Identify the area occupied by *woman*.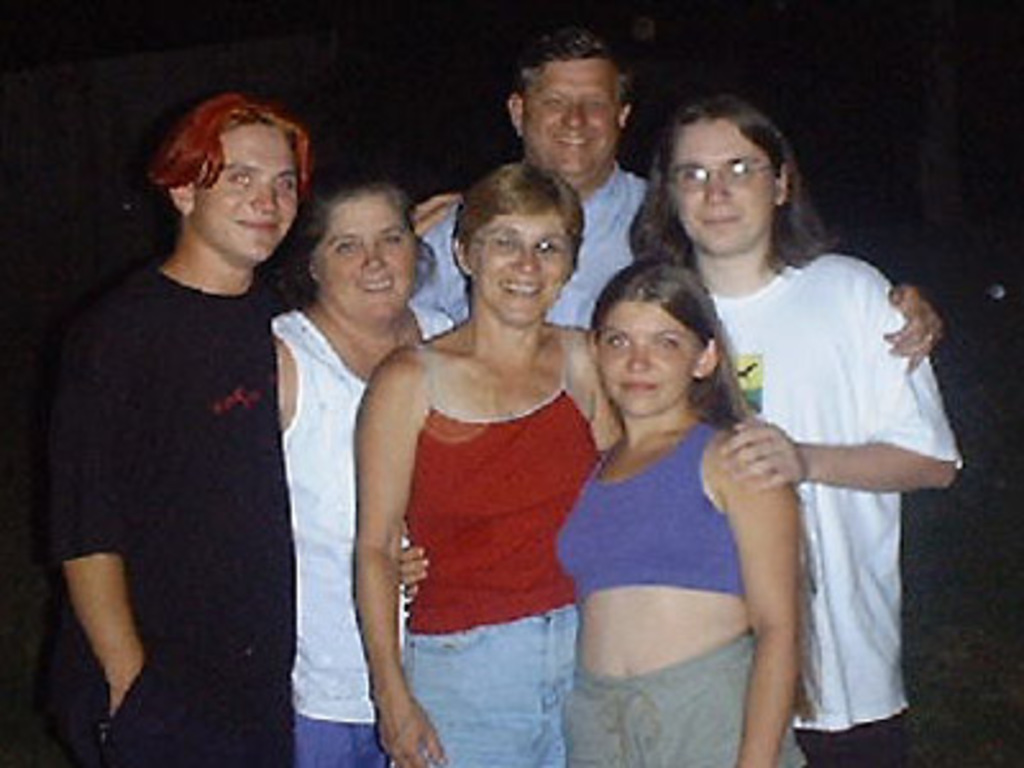
Area: (269,174,456,765).
